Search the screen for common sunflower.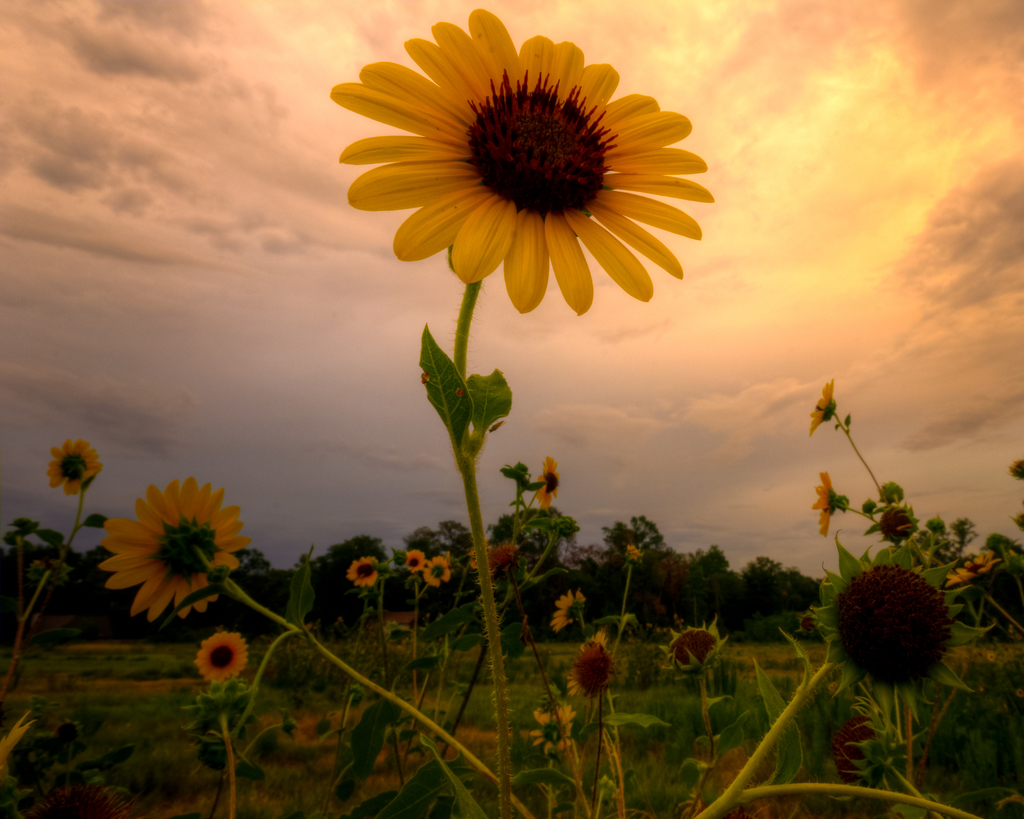
Found at box=[191, 633, 245, 683].
